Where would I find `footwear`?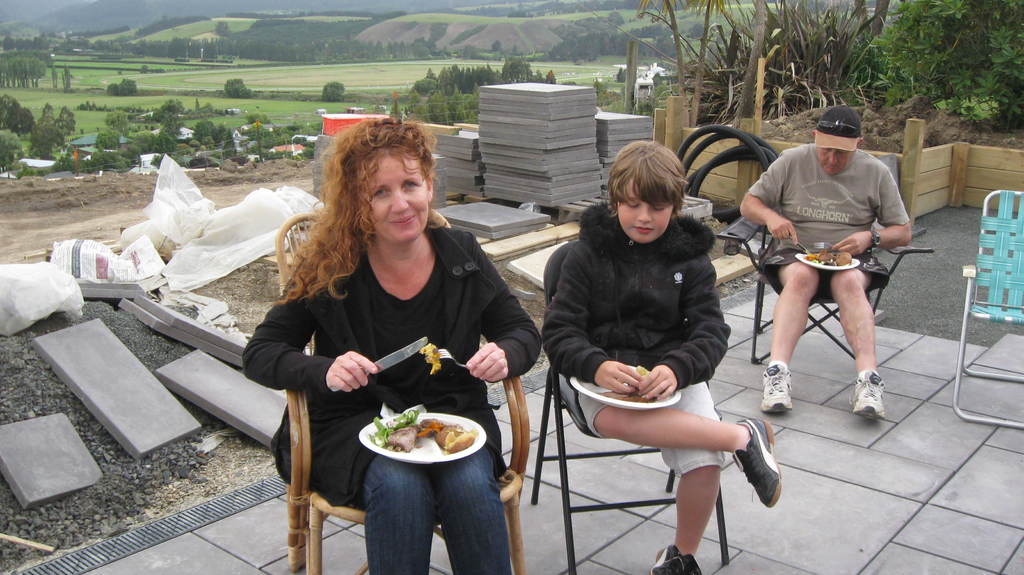
At [649, 539, 701, 574].
